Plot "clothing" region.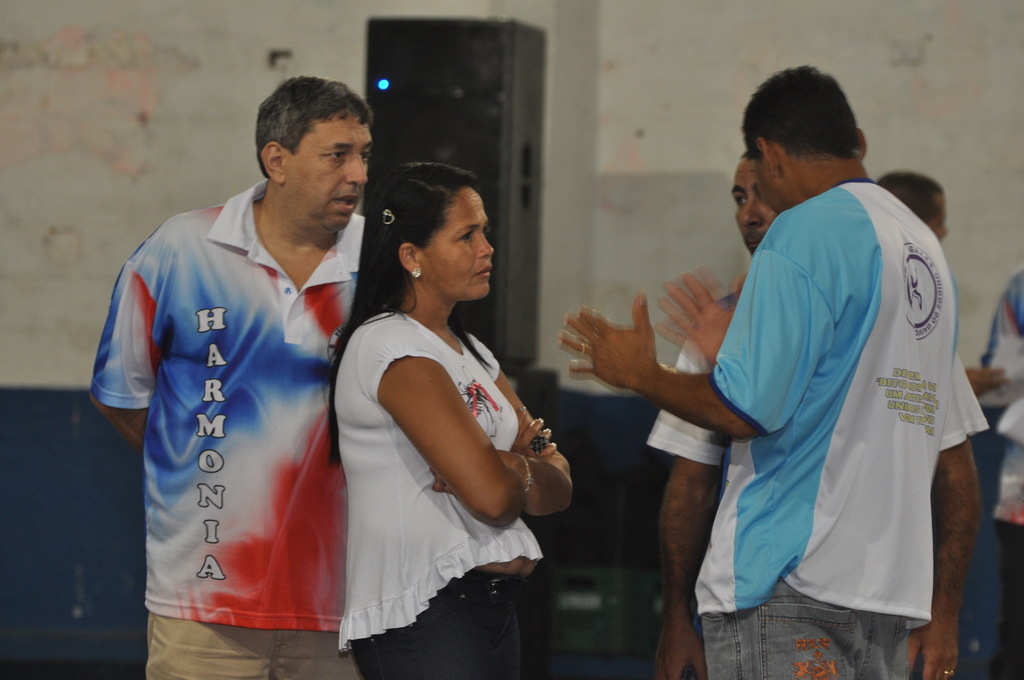
Plotted at crop(978, 268, 1023, 679).
